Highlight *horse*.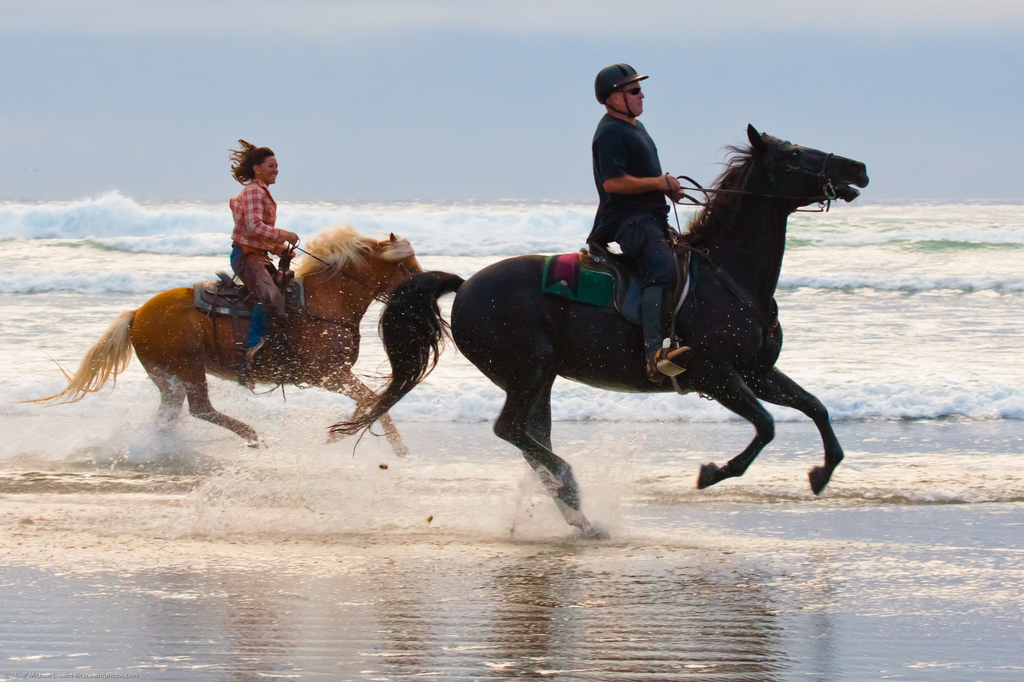
Highlighted region: <region>325, 120, 872, 537</region>.
